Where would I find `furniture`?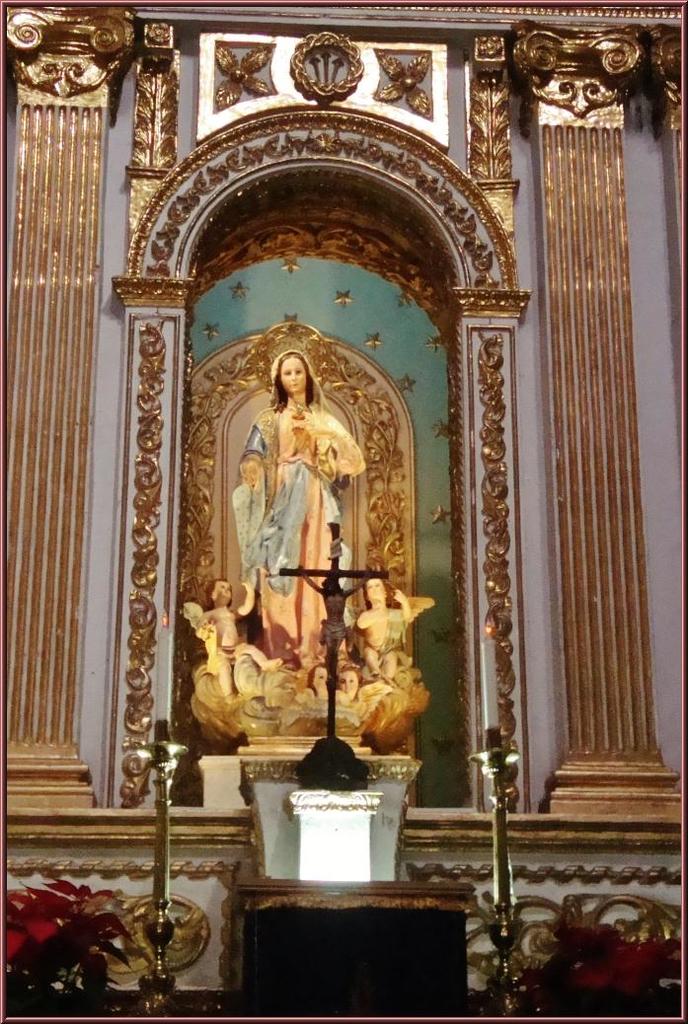
At (231,874,476,1019).
